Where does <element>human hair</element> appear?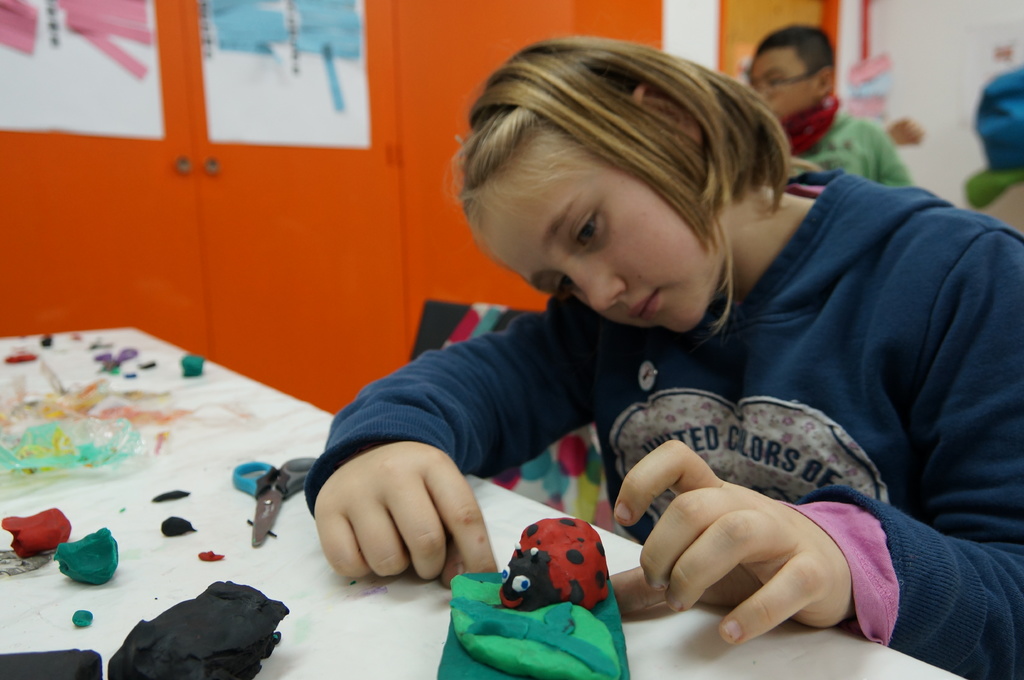
Appears at BBox(751, 21, 838, 80).
